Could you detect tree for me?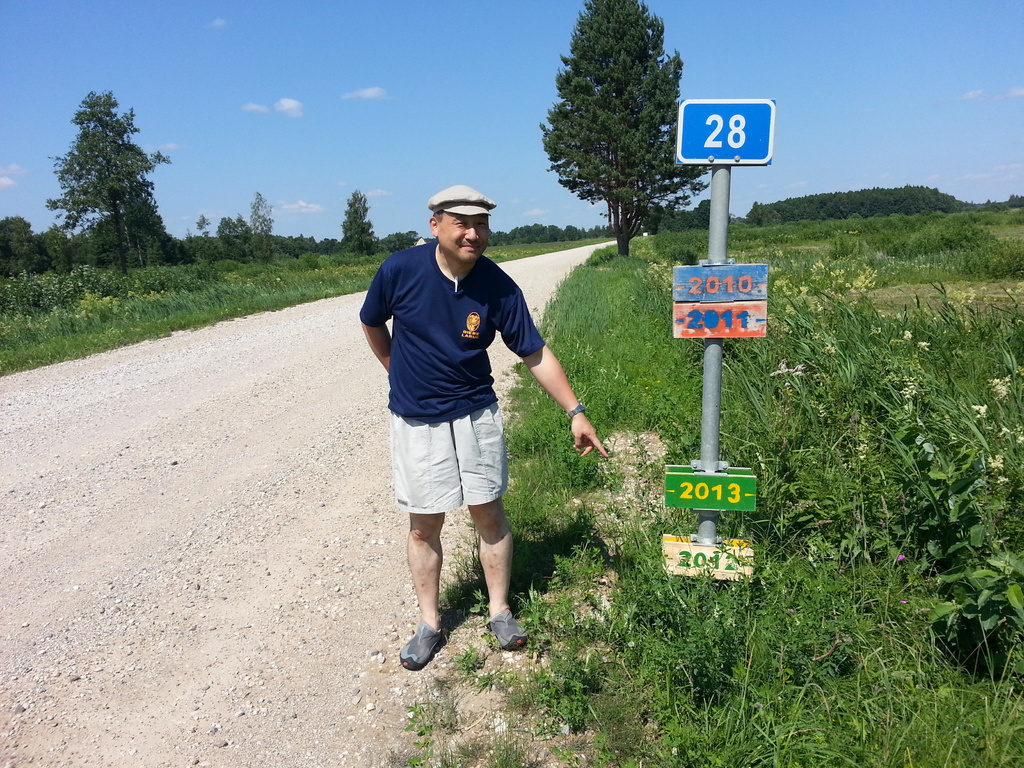
Detection result: (665, 196, 711, 232).
